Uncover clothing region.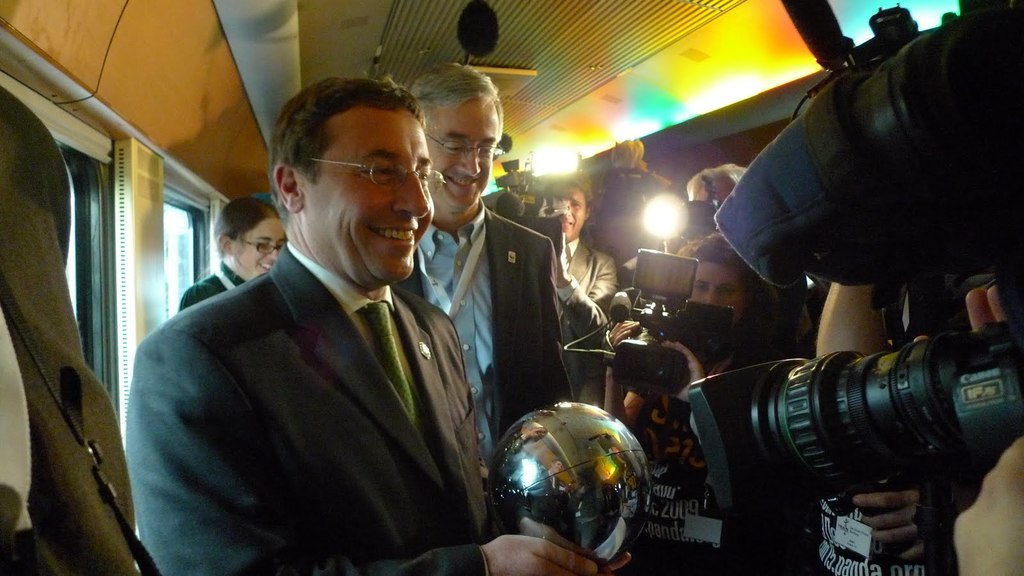
Uncovered: bbox=[749, 250, 1014, 575].
